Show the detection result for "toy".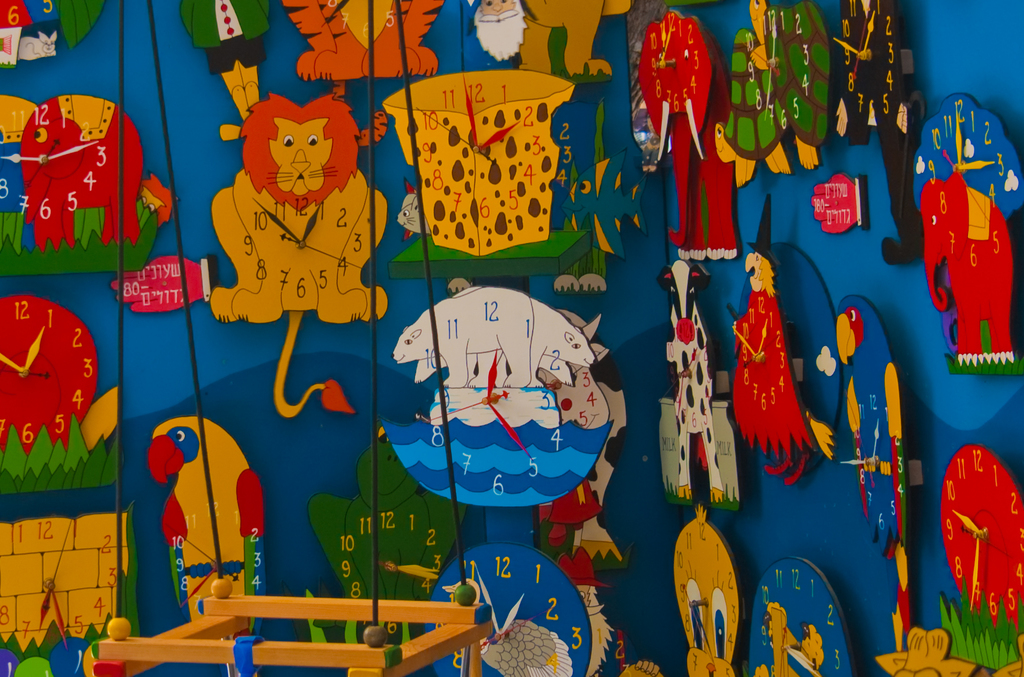
829,0,931,262.
